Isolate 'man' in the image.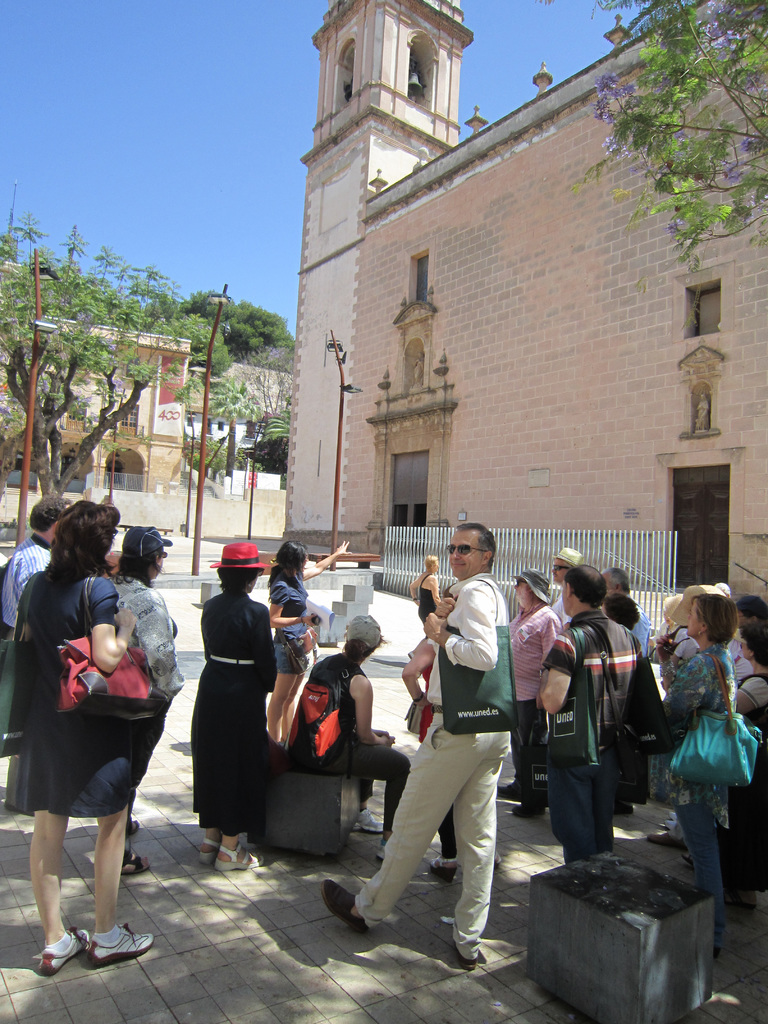
Isolated region: crop(378, 520, 529, 973).
